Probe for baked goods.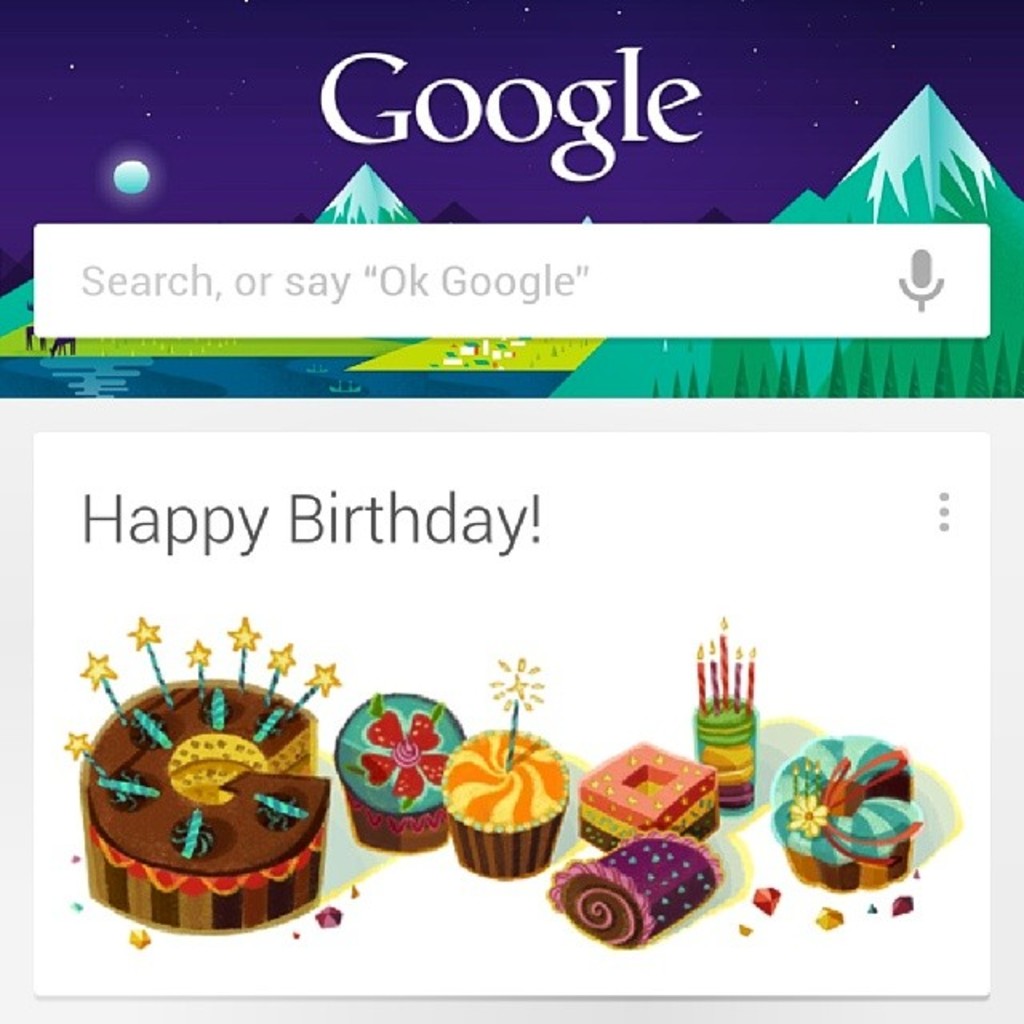
Probe result: <bbox>582, 739, 720, 846</bbox>.
